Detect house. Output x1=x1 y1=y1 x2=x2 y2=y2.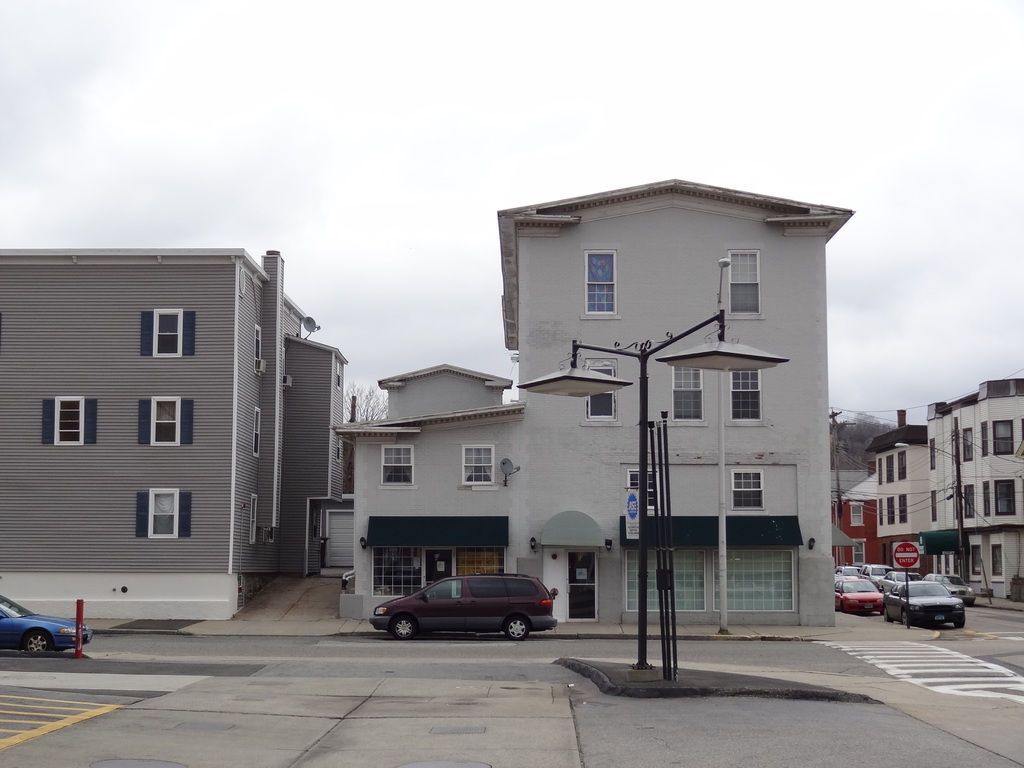
x1=0 y1=246 x2=346 y2=616.
